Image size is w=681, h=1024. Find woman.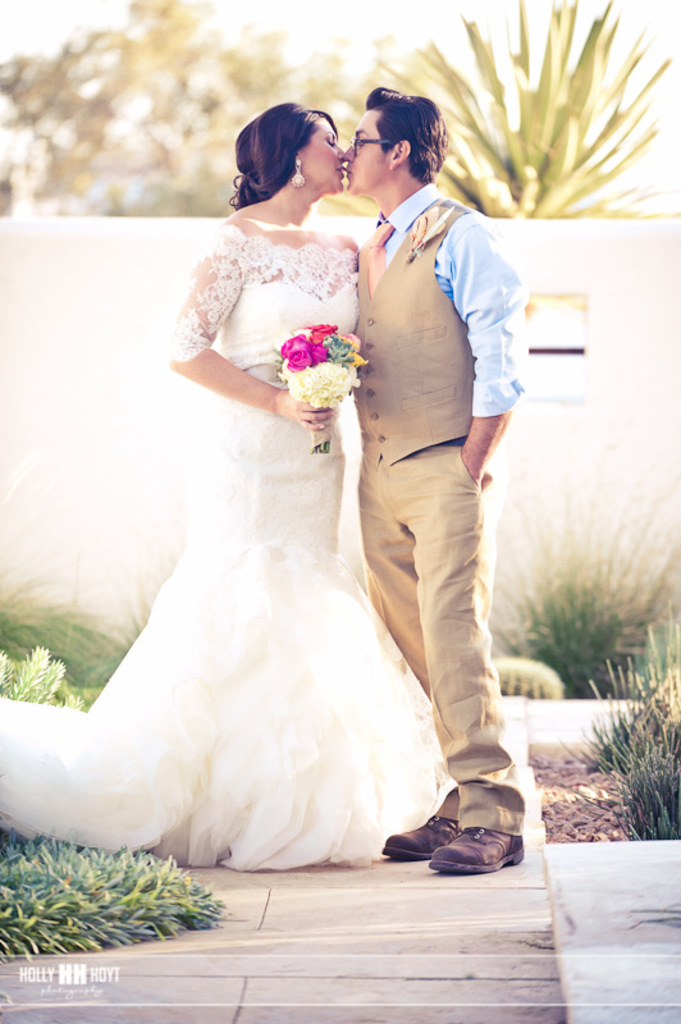
Rect(0, 99, 461, 879).
